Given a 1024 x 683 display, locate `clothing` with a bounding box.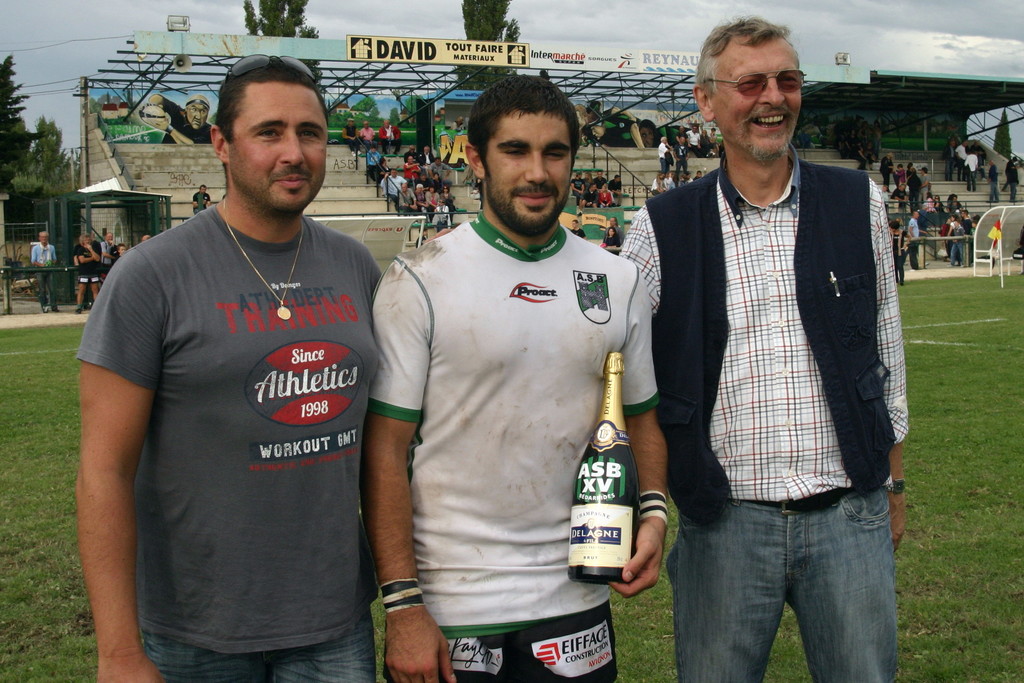
Located: {"x1": 606, "y1": 118, "x2": 636, "y2": 145}.
